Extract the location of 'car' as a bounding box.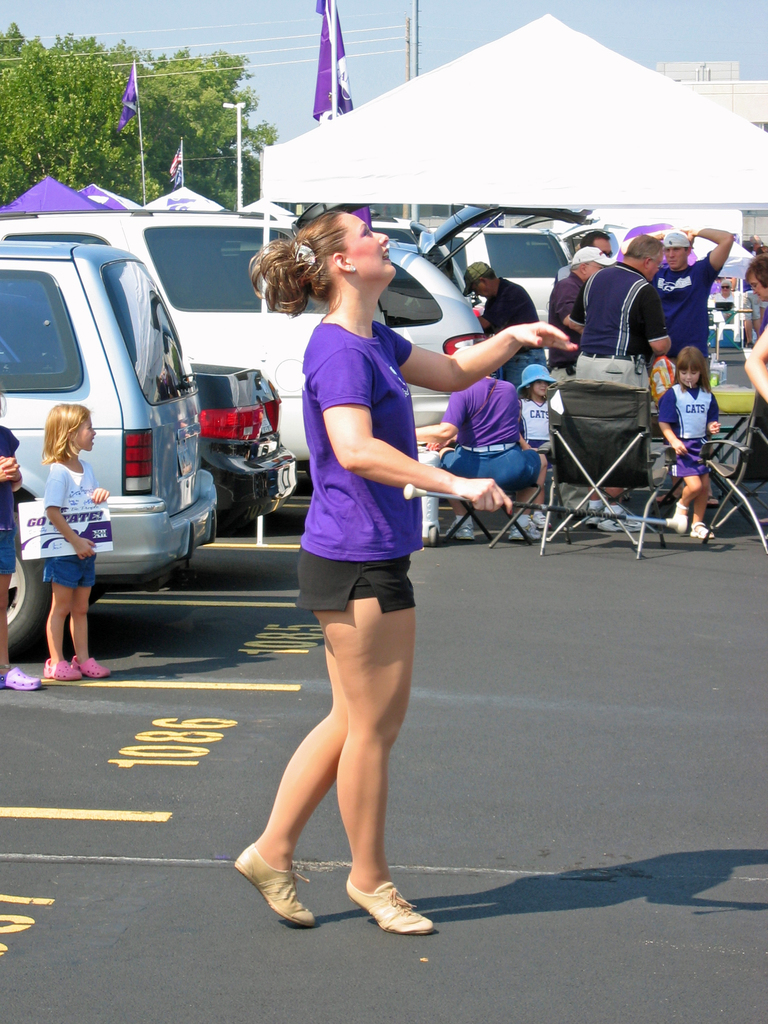
0/241/216/653.
